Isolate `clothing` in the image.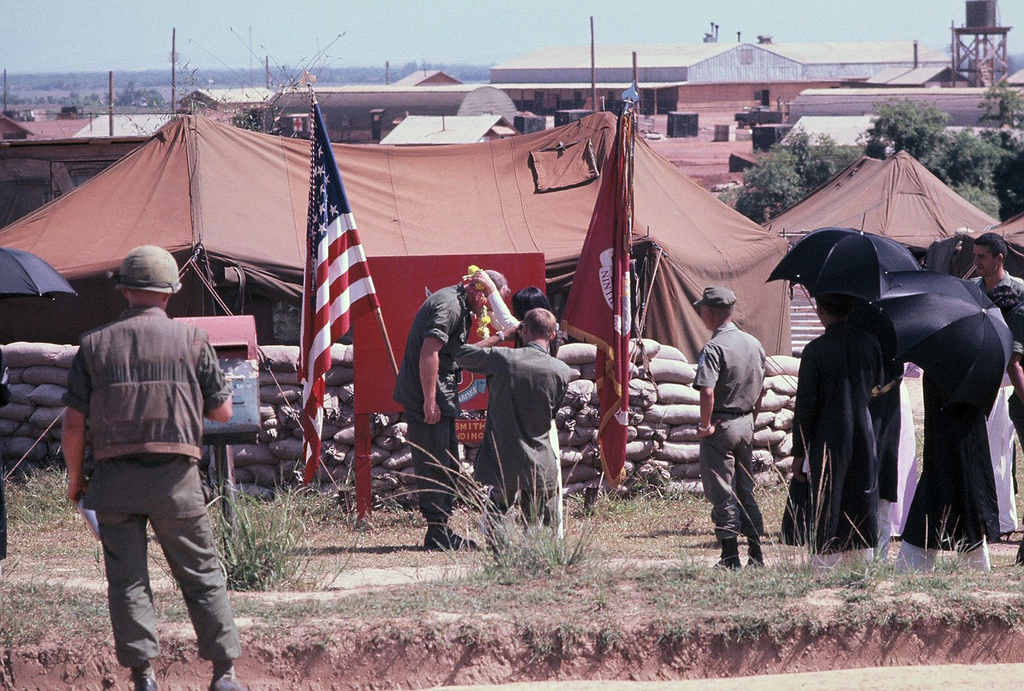
Isolated region: 484,290,560,529.
